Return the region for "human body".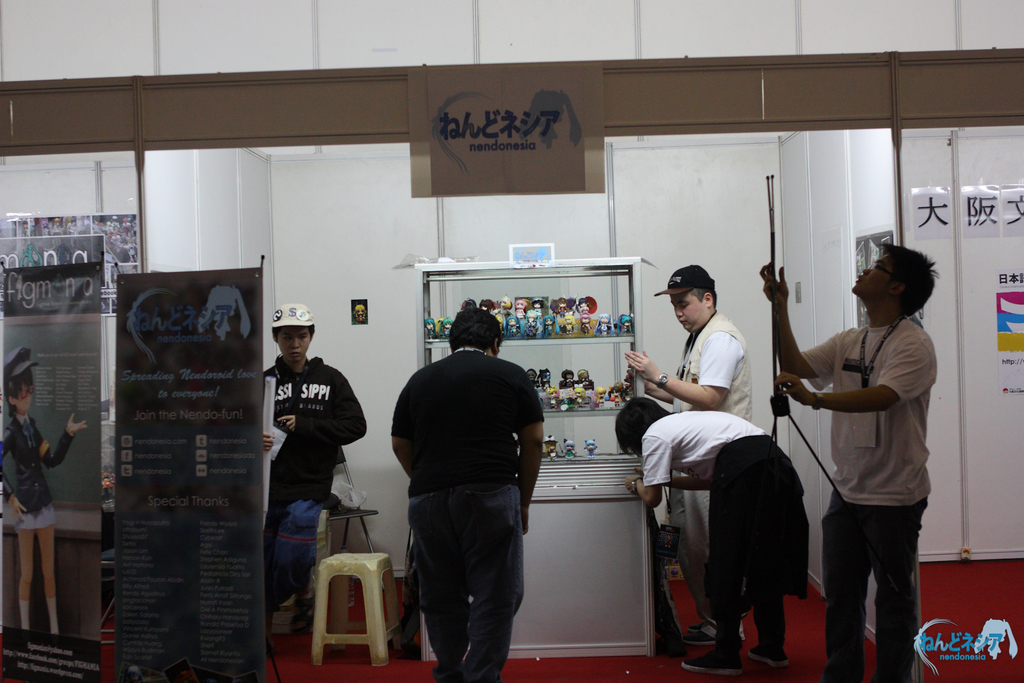
rect(262, 305, 365, 613).
